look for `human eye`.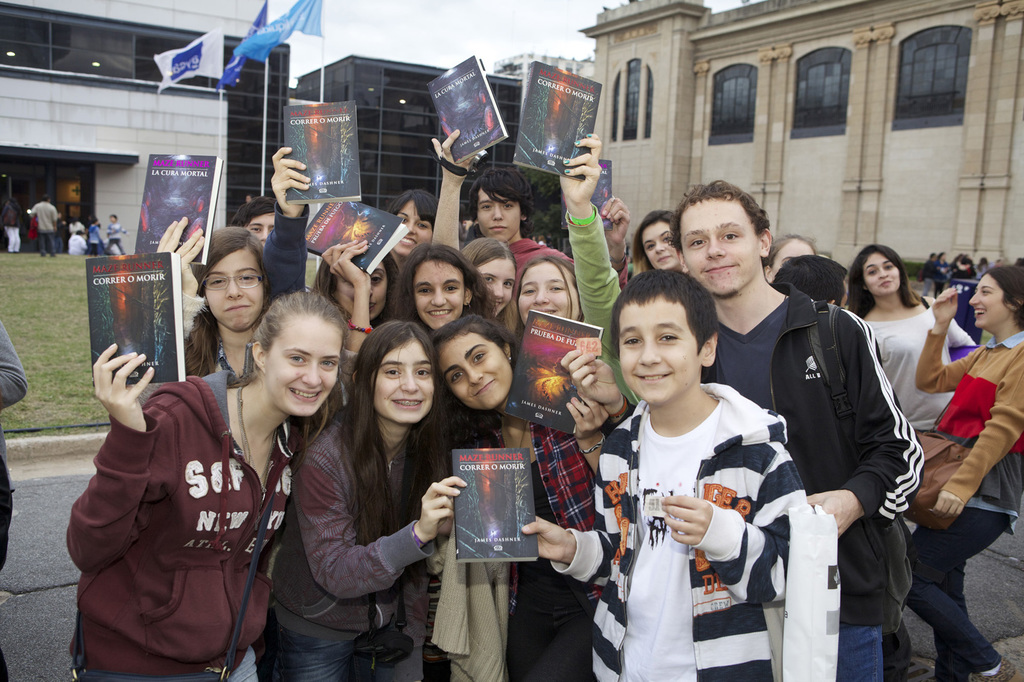
Found: 210 277 223 287.
